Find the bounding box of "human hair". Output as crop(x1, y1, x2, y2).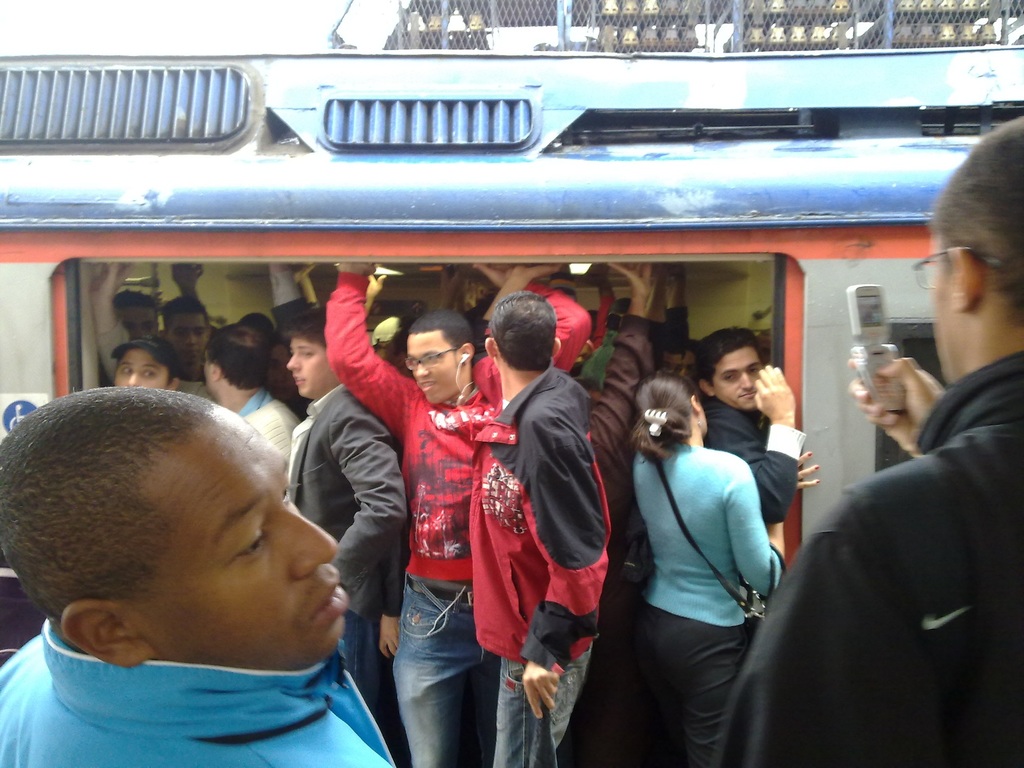
crop(204, 325, 267, 393).
